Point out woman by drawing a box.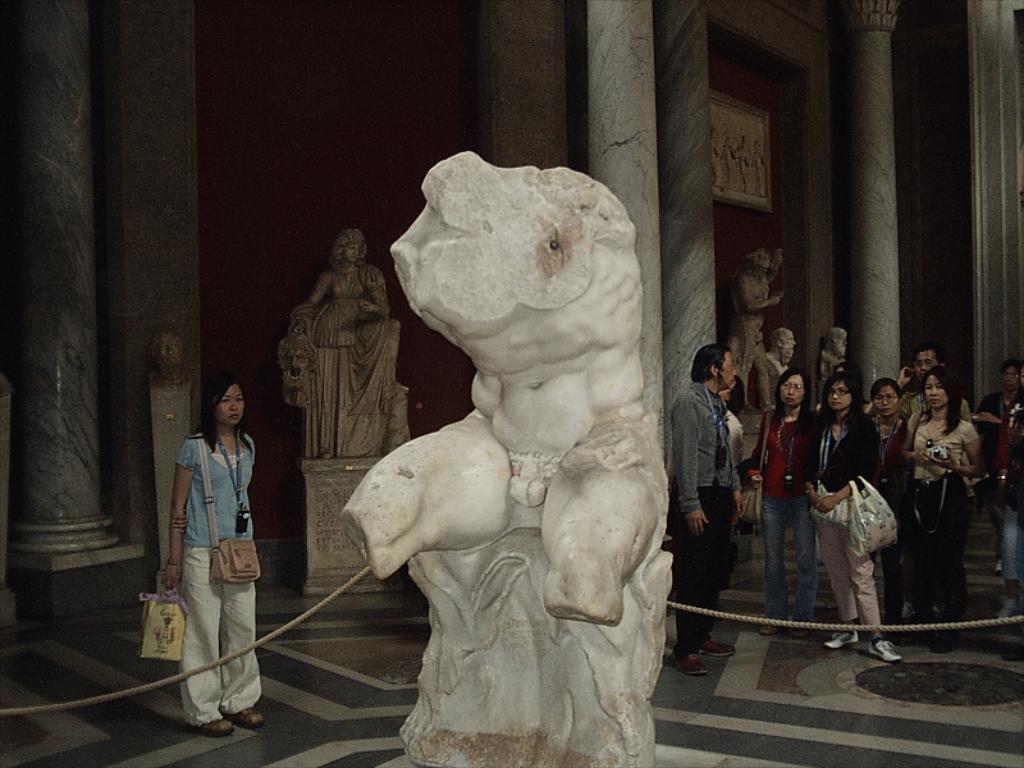
Rect(161, 367, 261, 736).
